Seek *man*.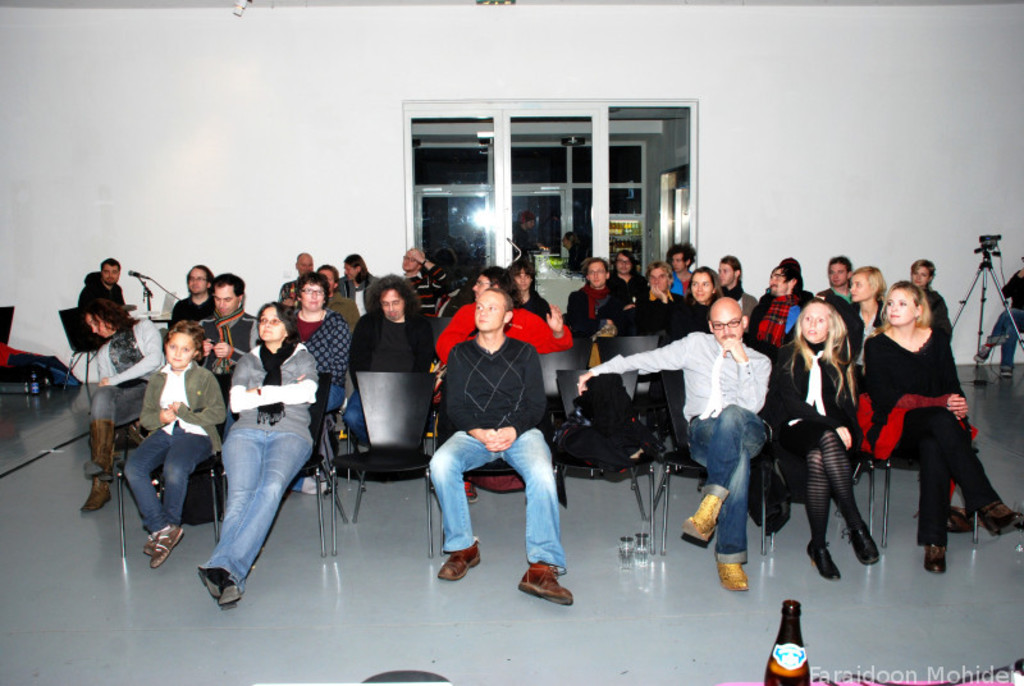
(280, 250, 314, 307).
